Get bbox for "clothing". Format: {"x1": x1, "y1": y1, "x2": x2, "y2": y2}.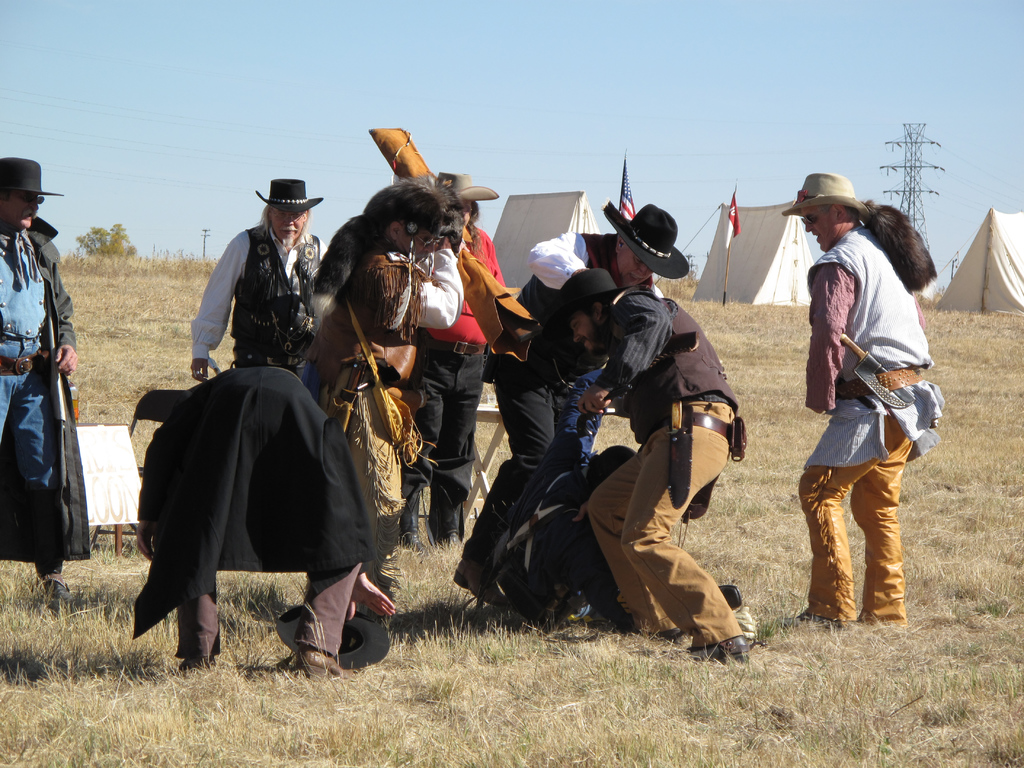
{"x1": 0, "y1": 218, "x2": 97, "y2": 575}.
